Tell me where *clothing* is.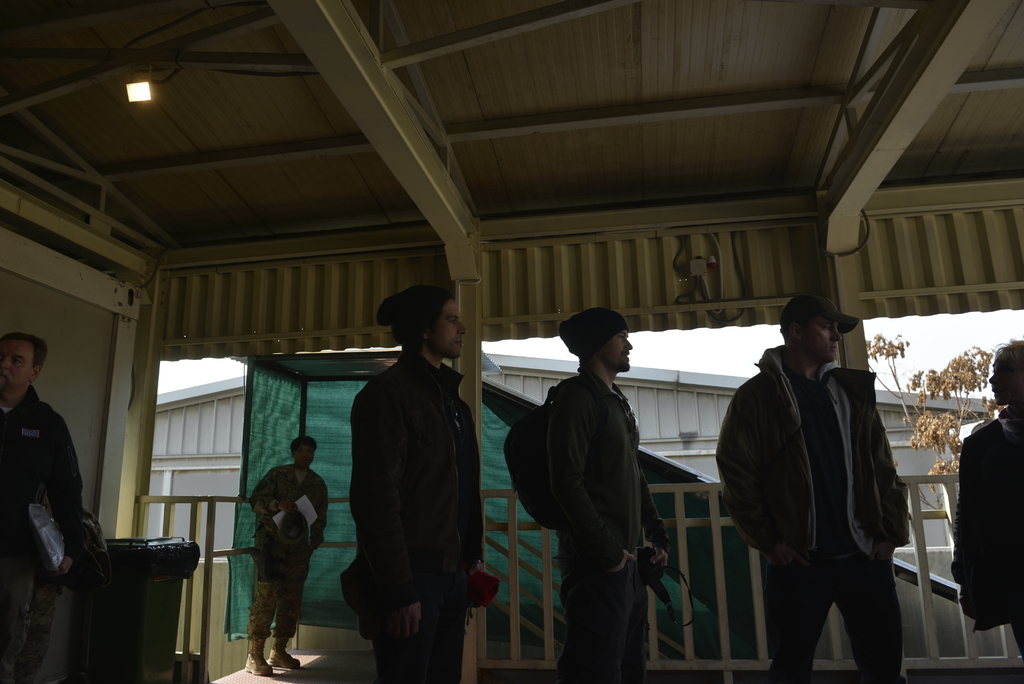
*clothing* is at [left=2, top=387, right=84, bottom=683].
